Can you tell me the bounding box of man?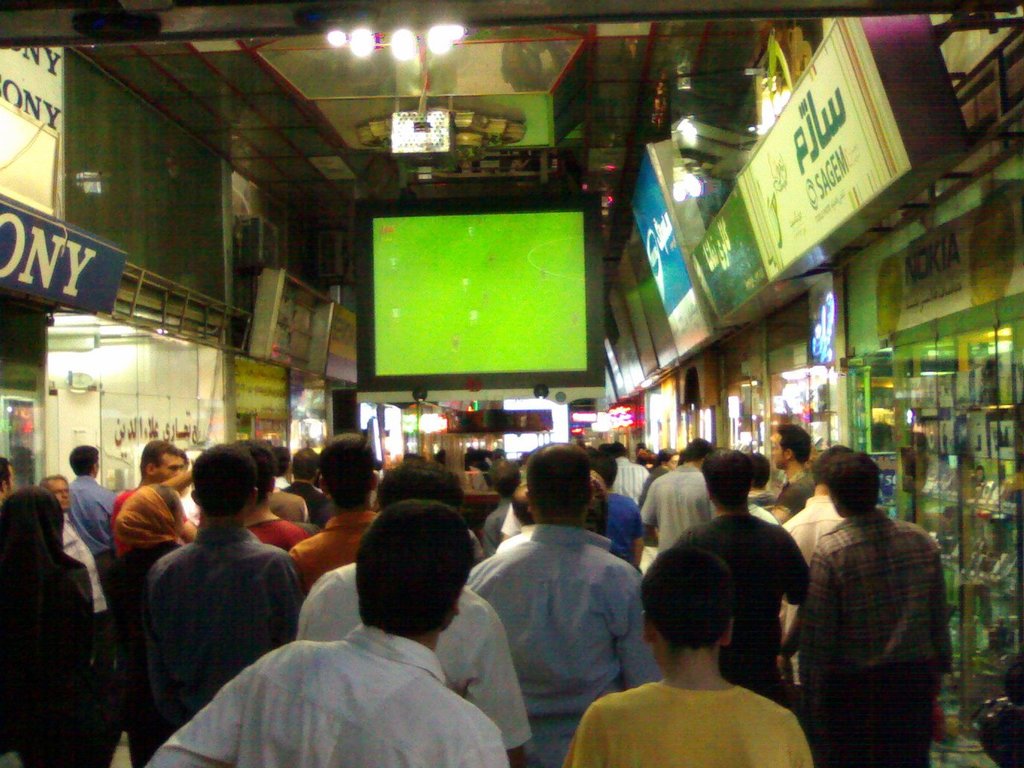
region(685, 446, 812, 694).
